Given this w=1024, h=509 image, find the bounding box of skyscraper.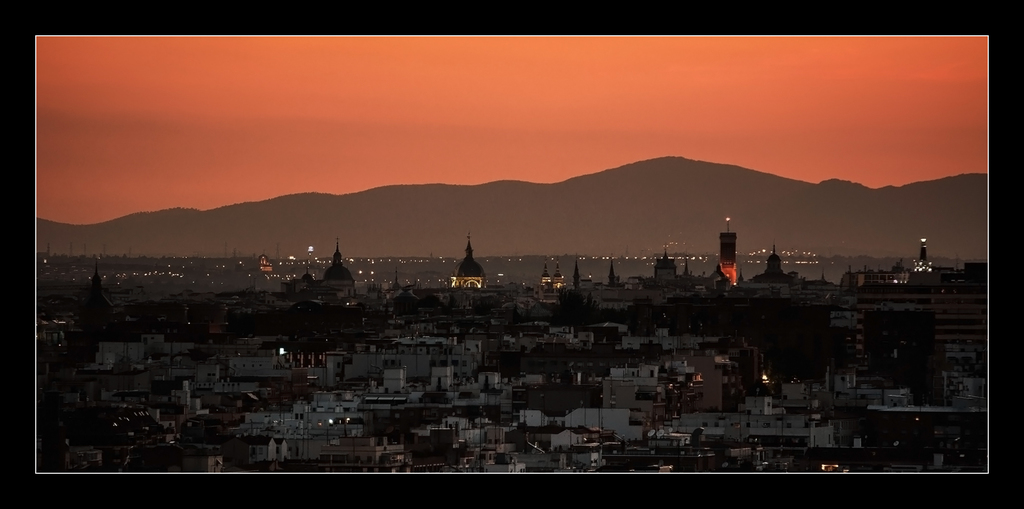
612/264/620/298.
